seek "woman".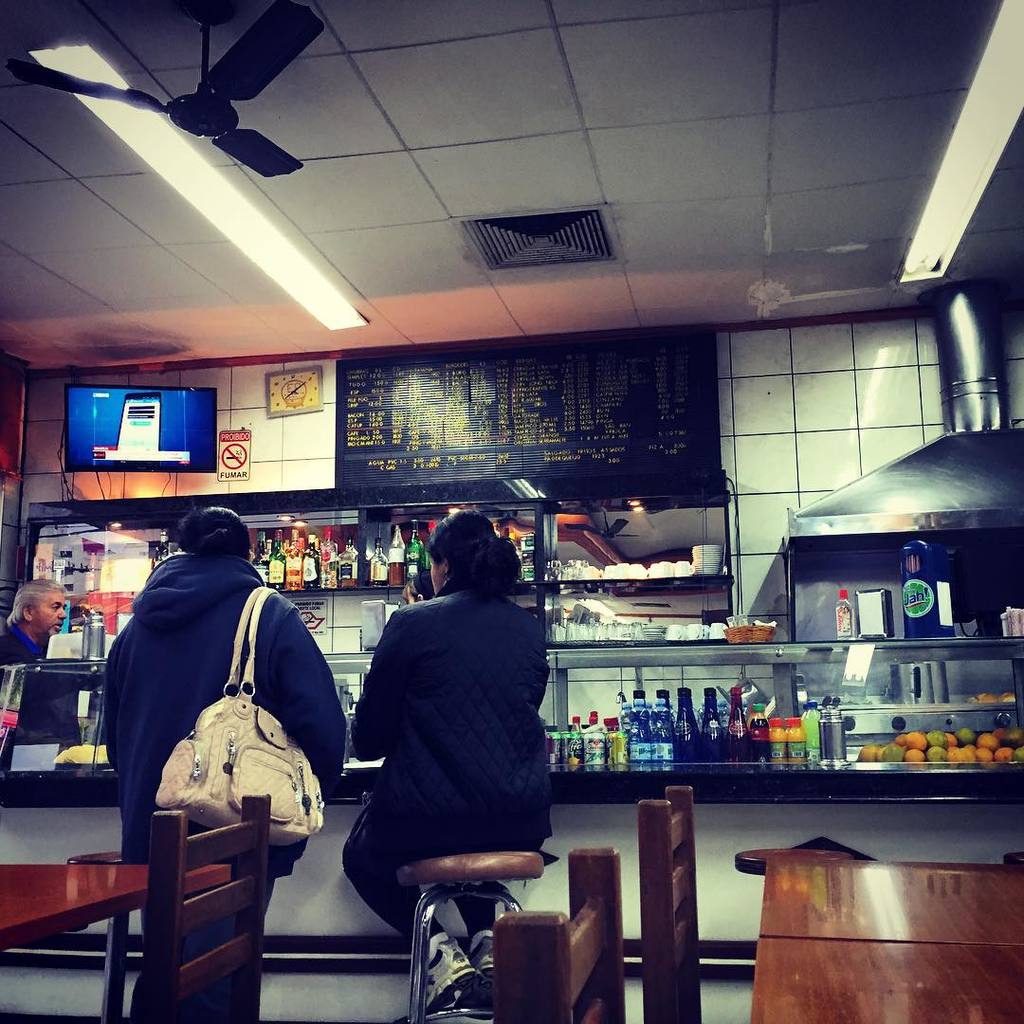
{"left": 99, "top": 502, "right": 347, "bottom": 1023}.
